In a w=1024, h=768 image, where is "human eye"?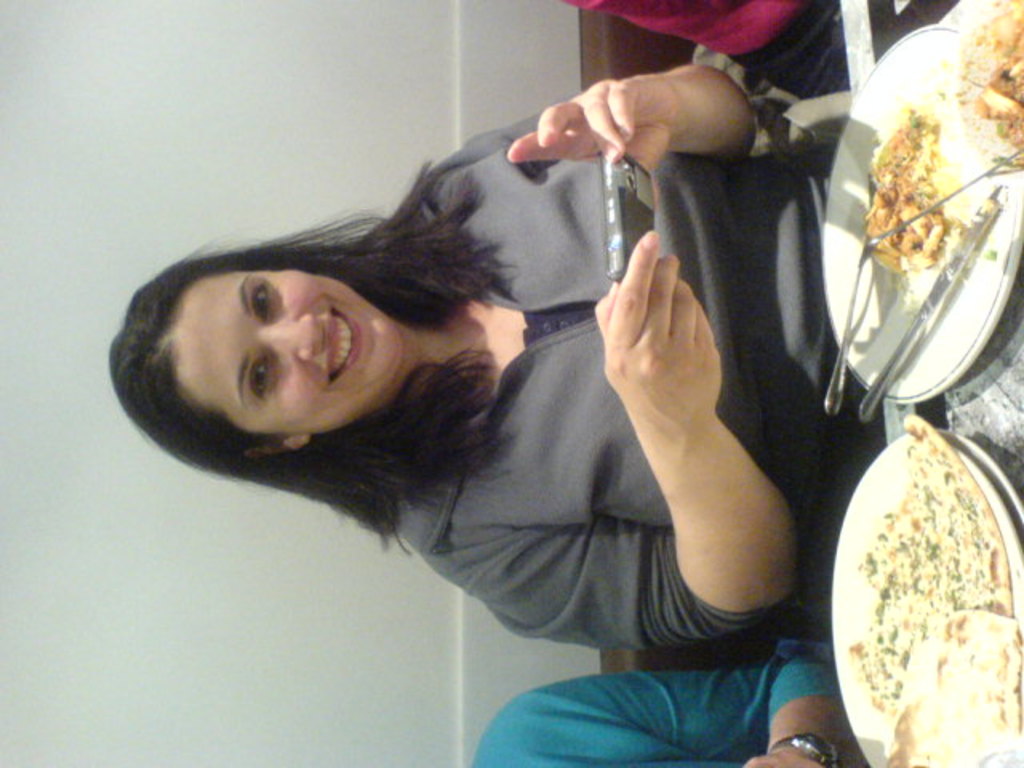
select_region(246, 278, 270, 328).
